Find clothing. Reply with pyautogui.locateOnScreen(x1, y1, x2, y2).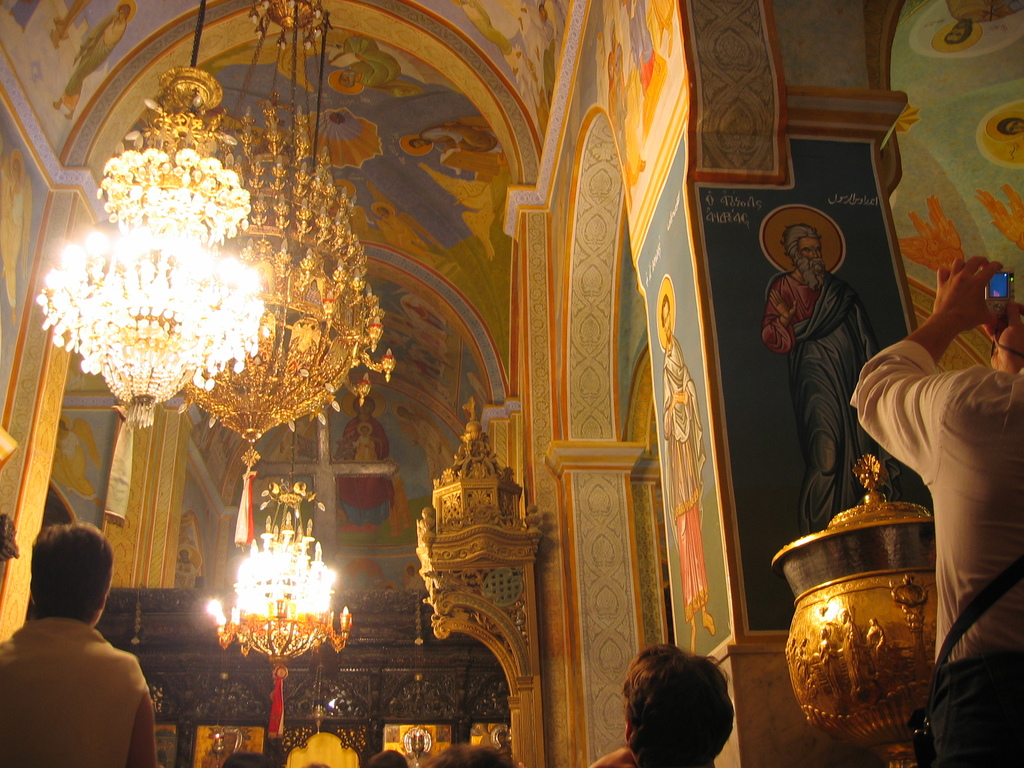
pyautogui.locateOnScreen(851, 341, 1023, 765).
